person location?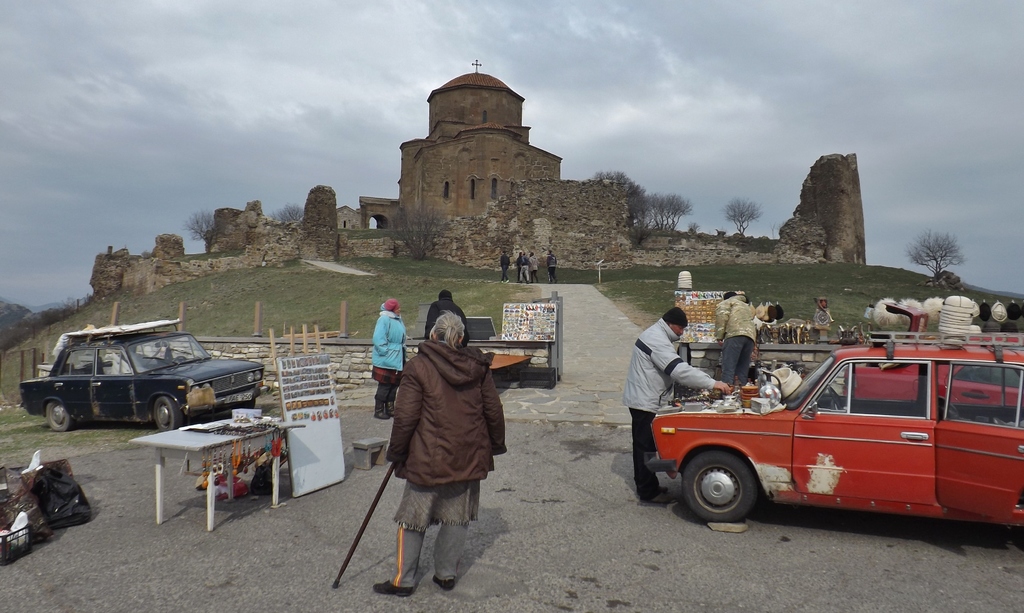
x1=525, y1=248, x2=540, y2=282
